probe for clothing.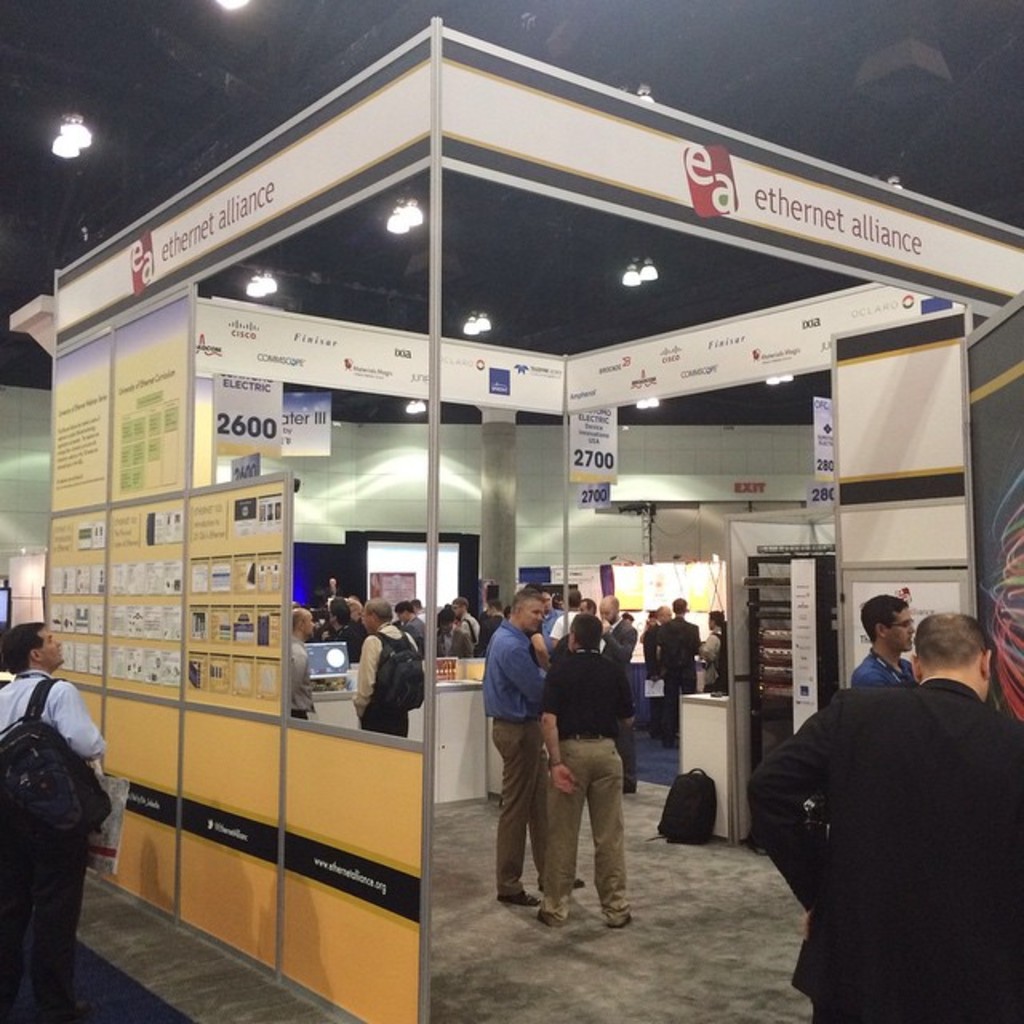
Probe result: bbox=(765, 600, 1018, 1021).
